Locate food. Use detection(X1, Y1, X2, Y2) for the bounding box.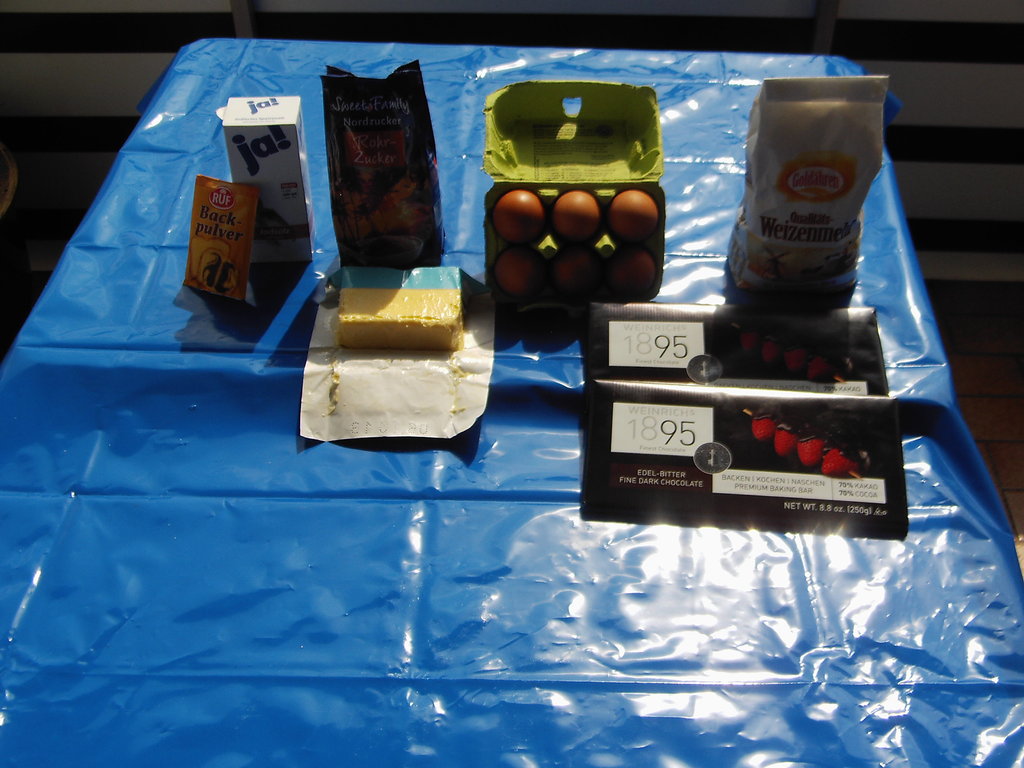
detection(554, 192, 600, 243).
